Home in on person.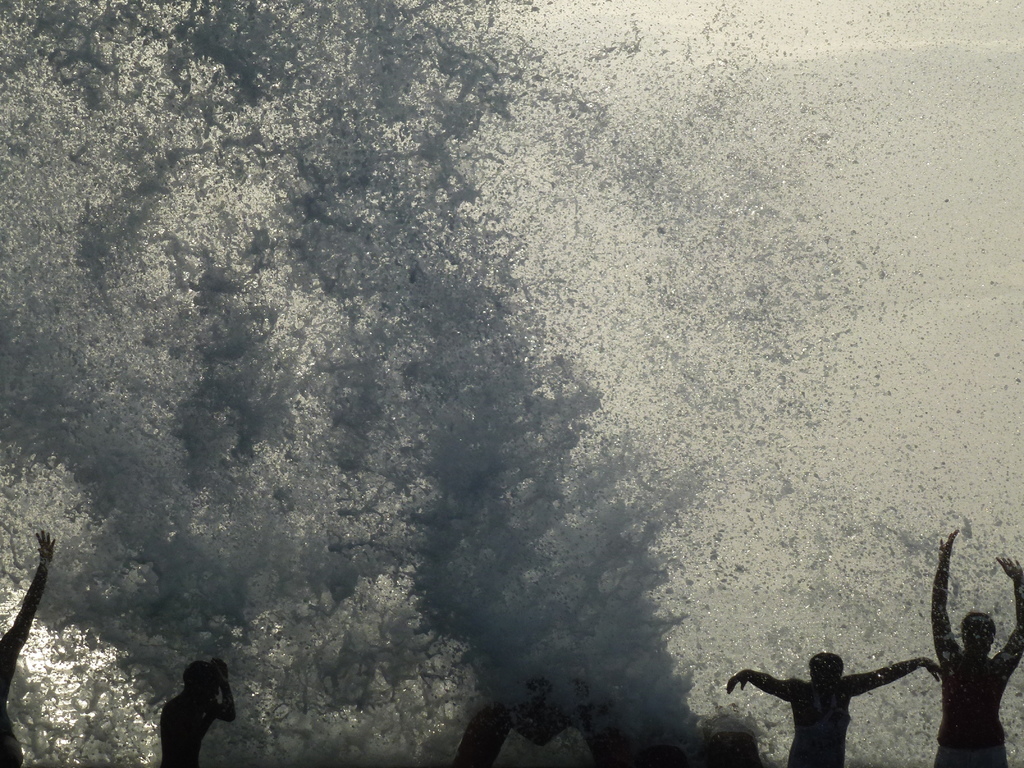
Homed in at rect(148, 663, 224, 757).
